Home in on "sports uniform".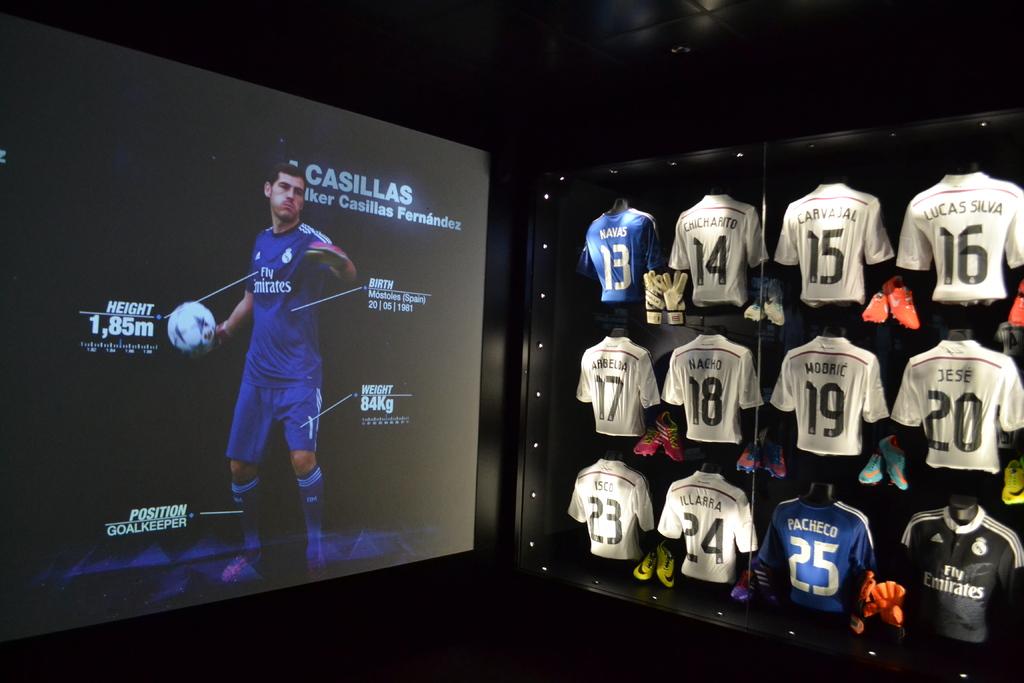
Homed in at (left=568, top=343, right=668, bottom=443).
